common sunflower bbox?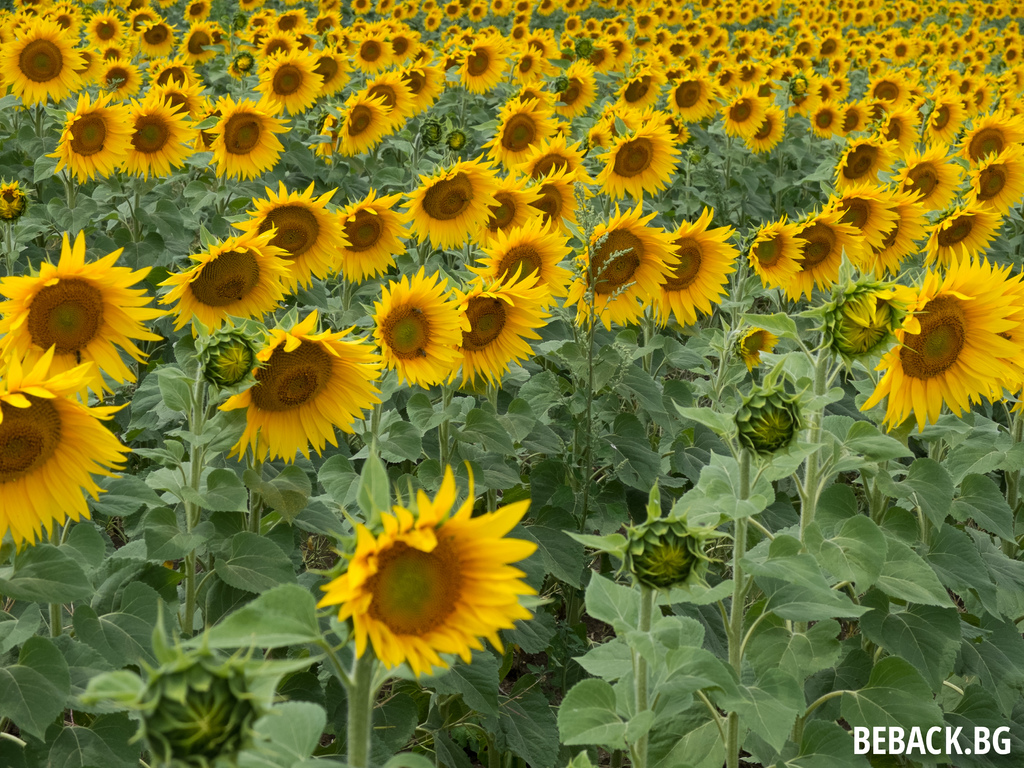
left=0, top=342, right=129, bottom=543
